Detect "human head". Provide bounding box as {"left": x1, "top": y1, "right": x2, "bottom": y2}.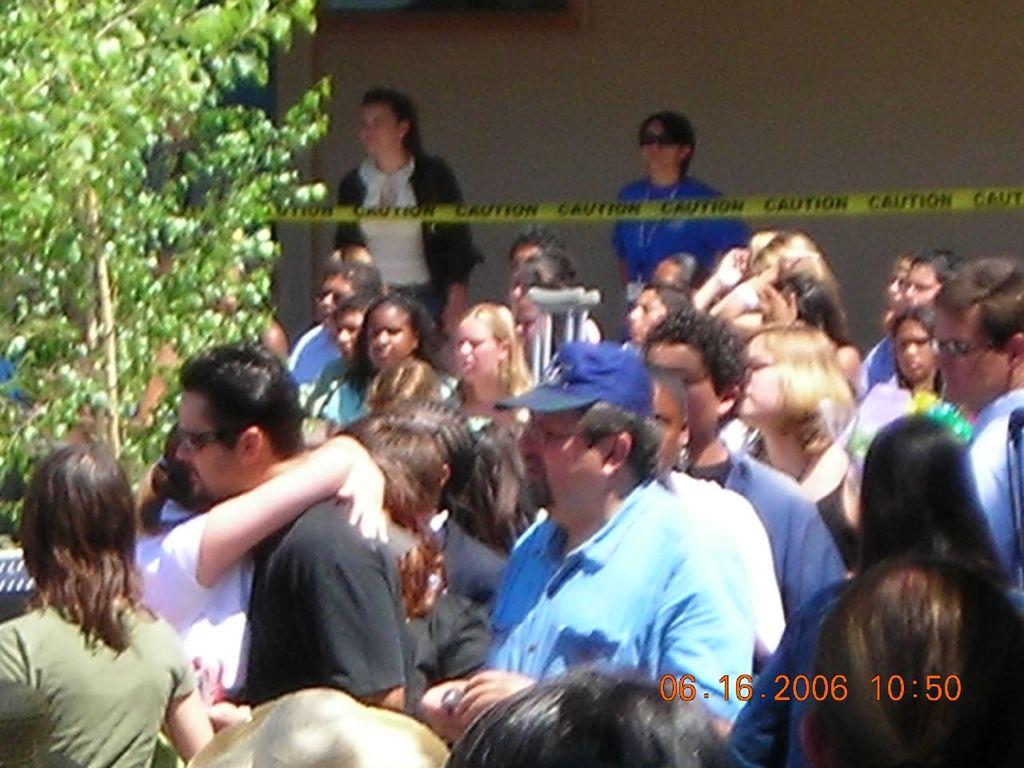
{"left": 17, "top": 442, "right": 134, "bottom": 566}.
